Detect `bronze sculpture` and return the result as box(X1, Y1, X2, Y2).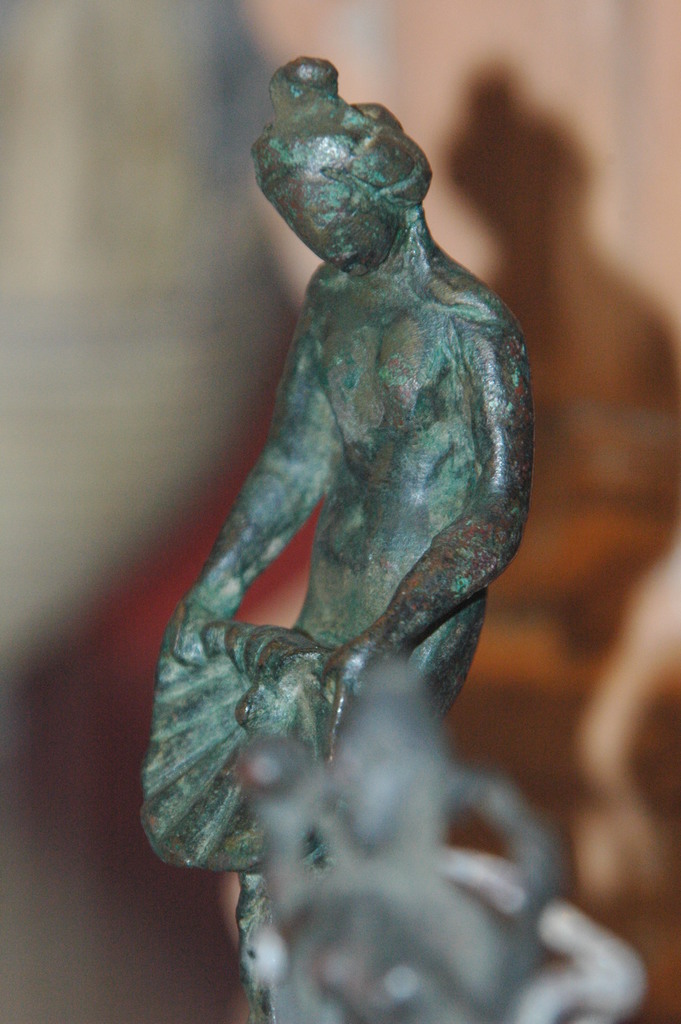
box(169, 68, 558, 967).
